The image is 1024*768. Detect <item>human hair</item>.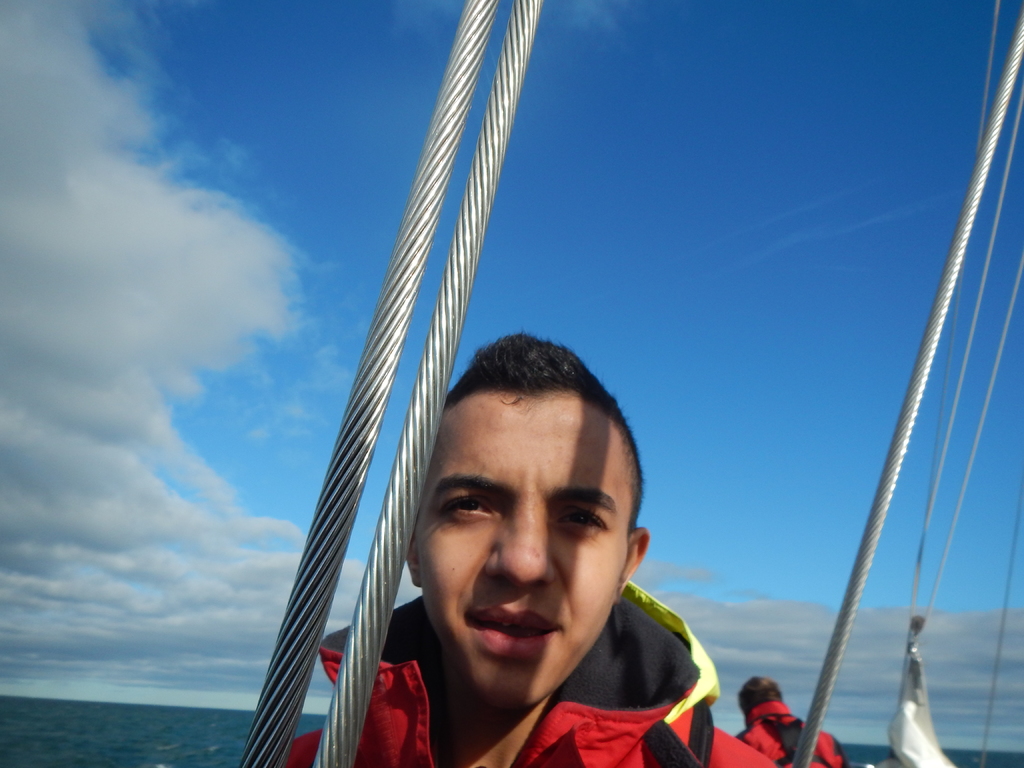
Detection: box(731, 675, 787, 718).
